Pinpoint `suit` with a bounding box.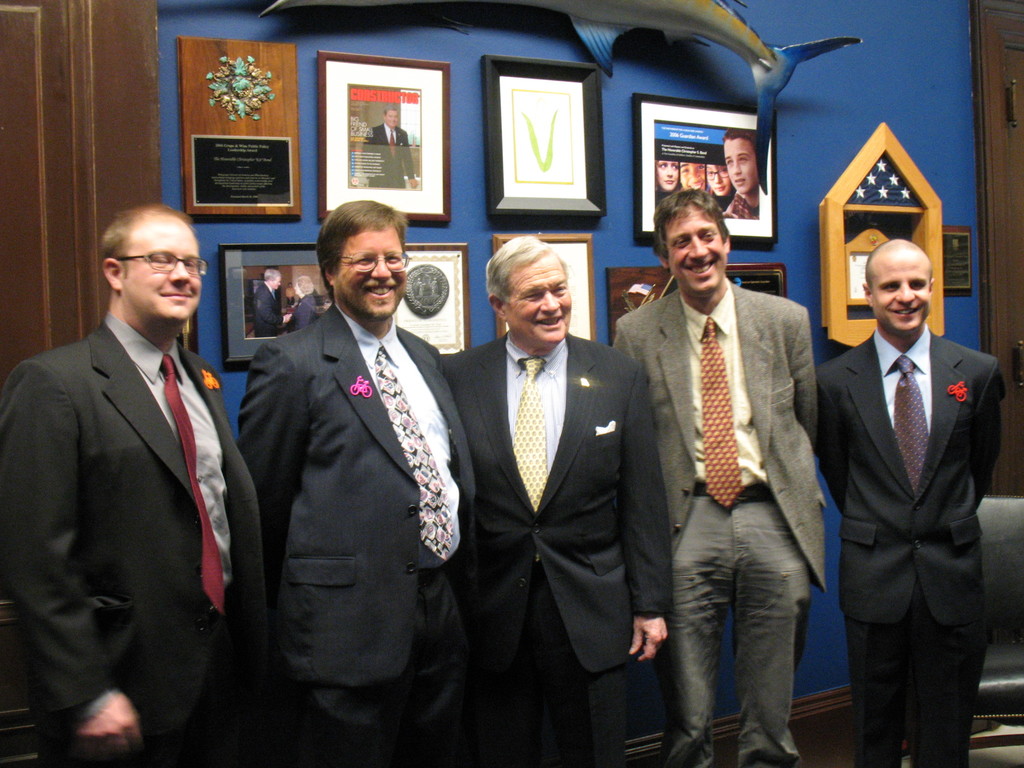
l=806, t=223, r=1011, b=767.
